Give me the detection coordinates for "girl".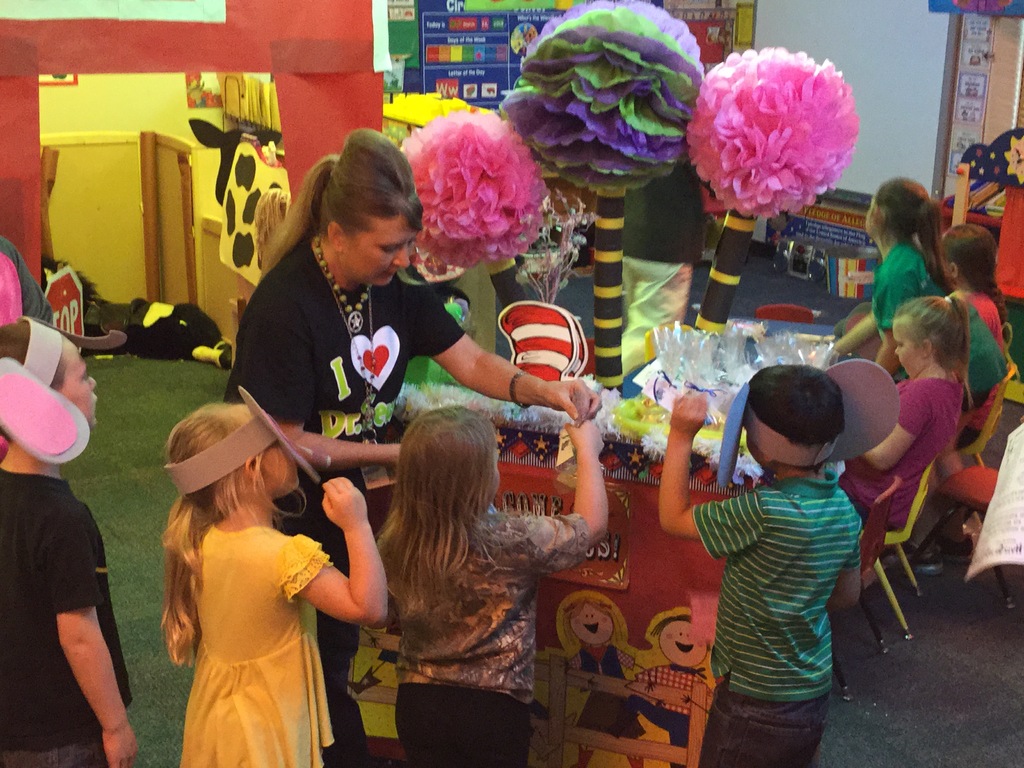
Rect(161, 403, 387, 767).
